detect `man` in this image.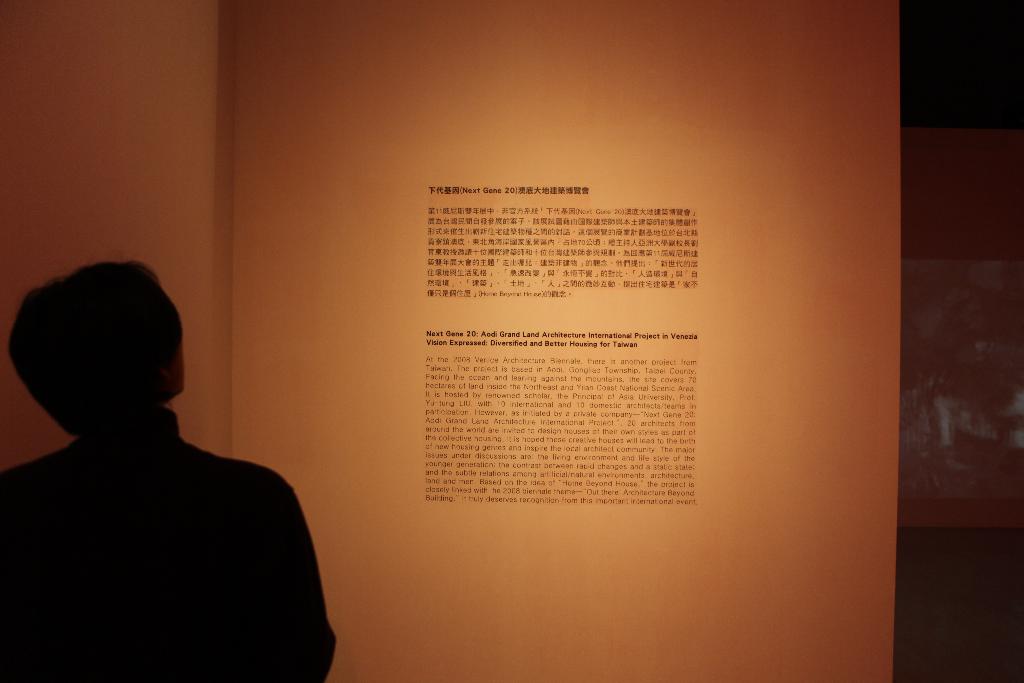
Detection: 0, 259, 336, 682.
